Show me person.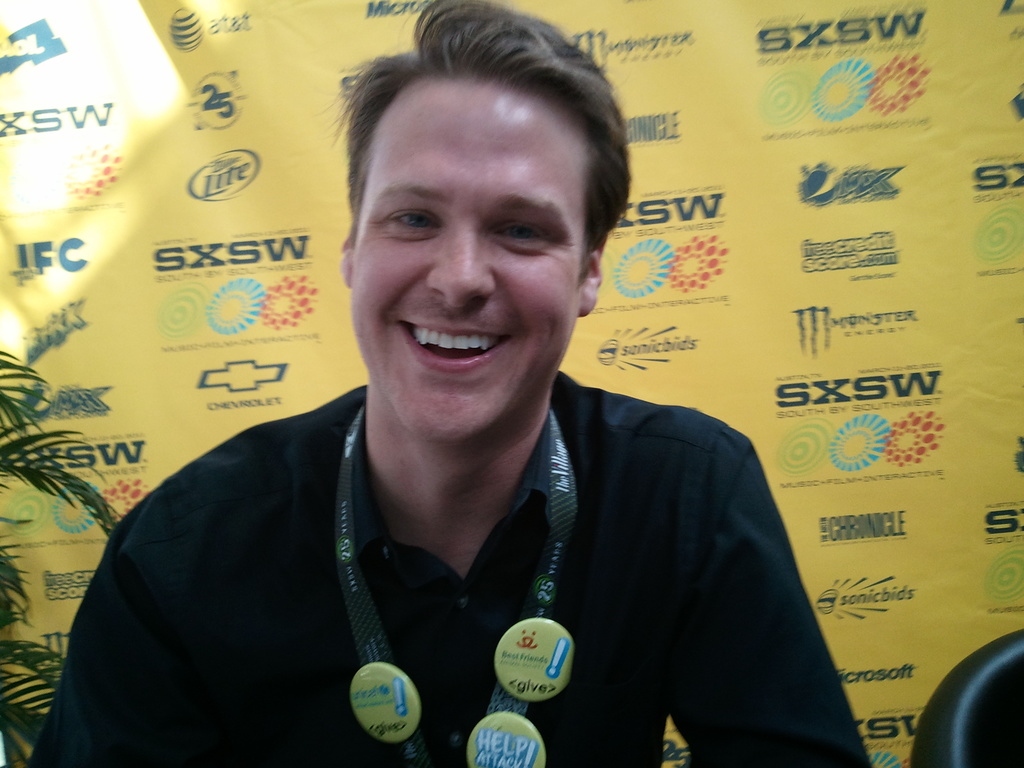
person is here: region(88, 34, 893, 756).
